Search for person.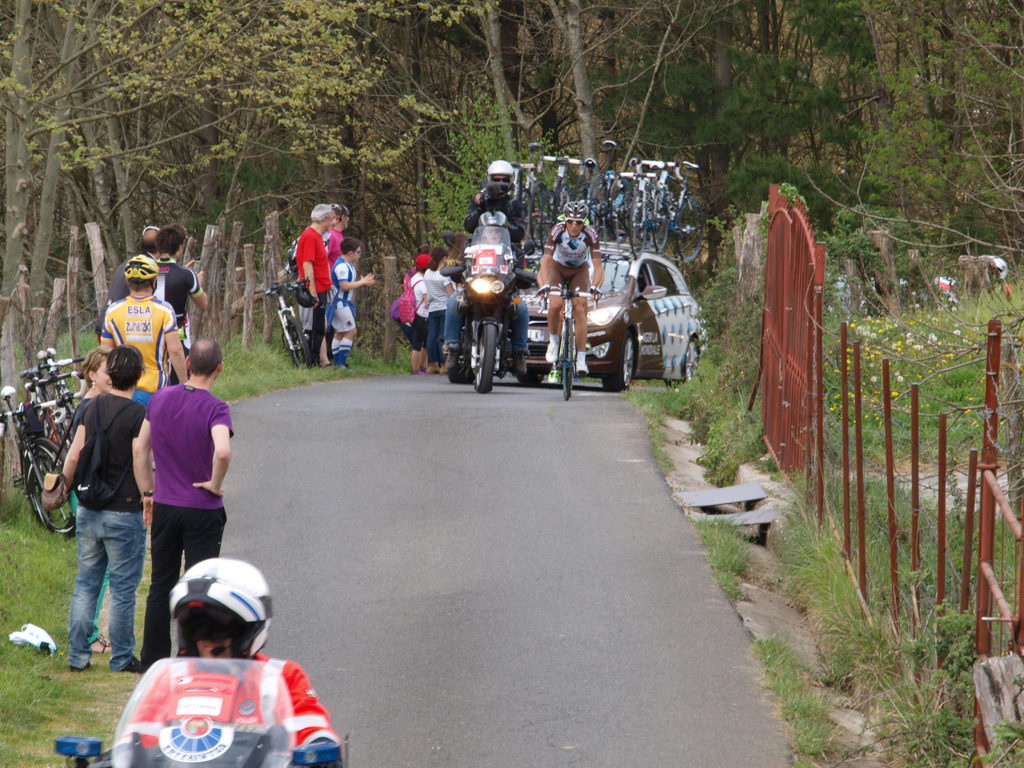
Found at <region>92, 225, 160, 340</region>.
